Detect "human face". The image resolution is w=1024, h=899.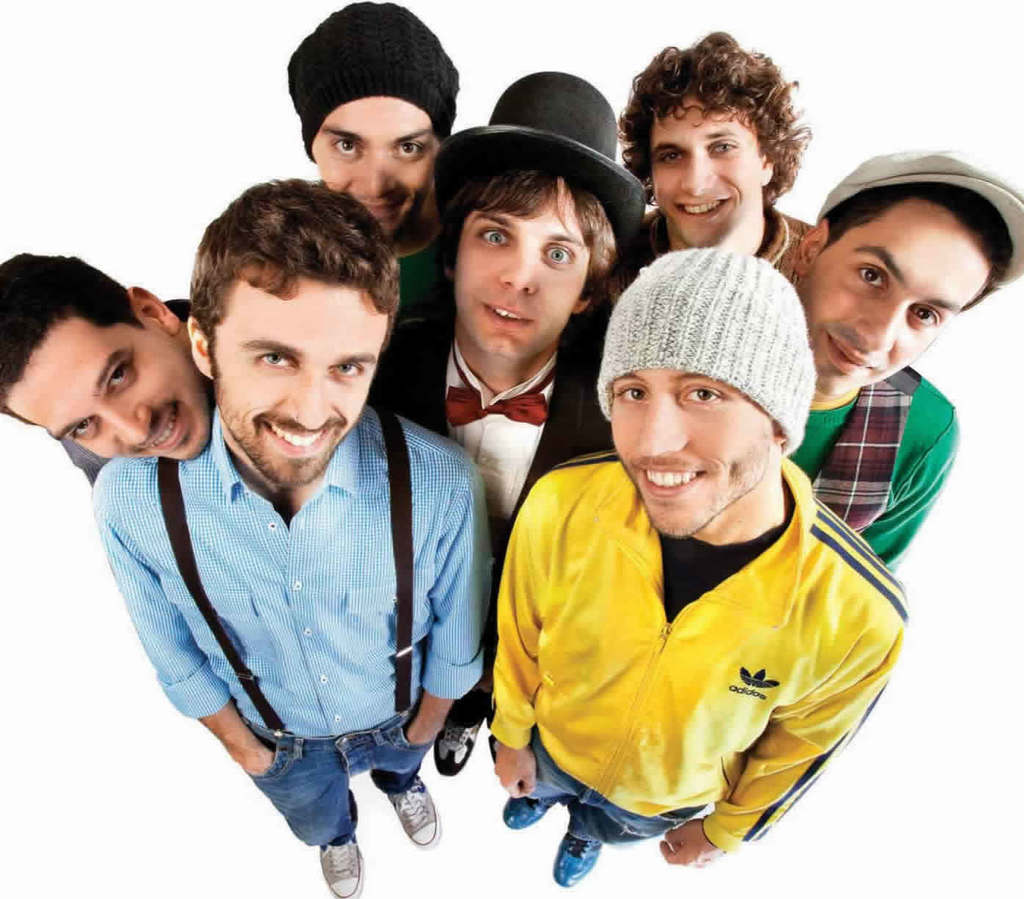
3, 319, 210, 463.
